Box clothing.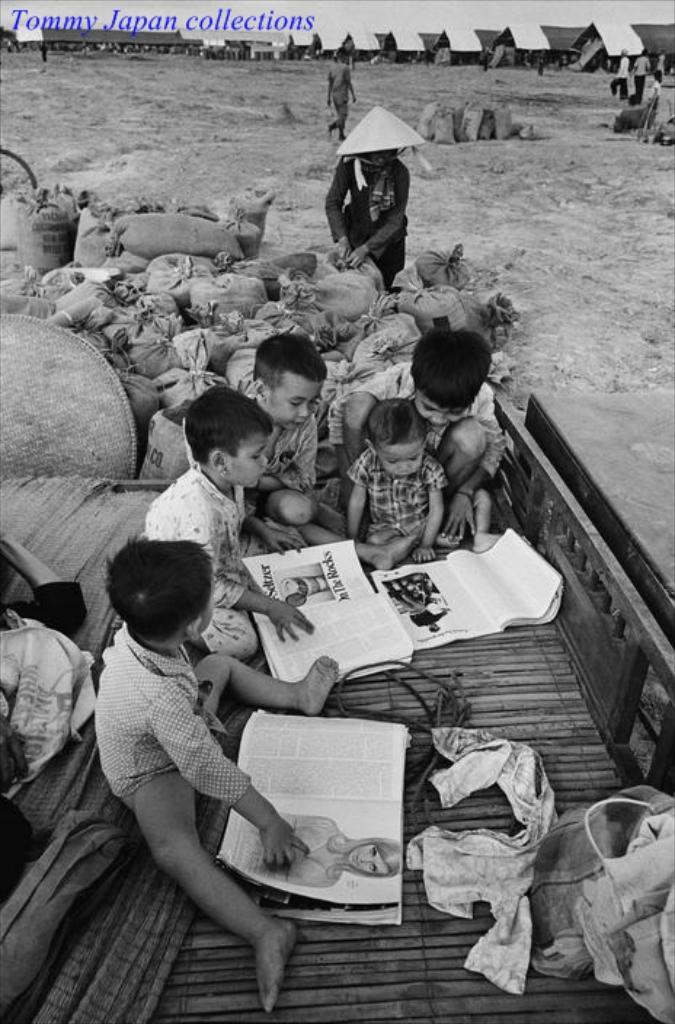
<box>343,359,506,457</box>.
